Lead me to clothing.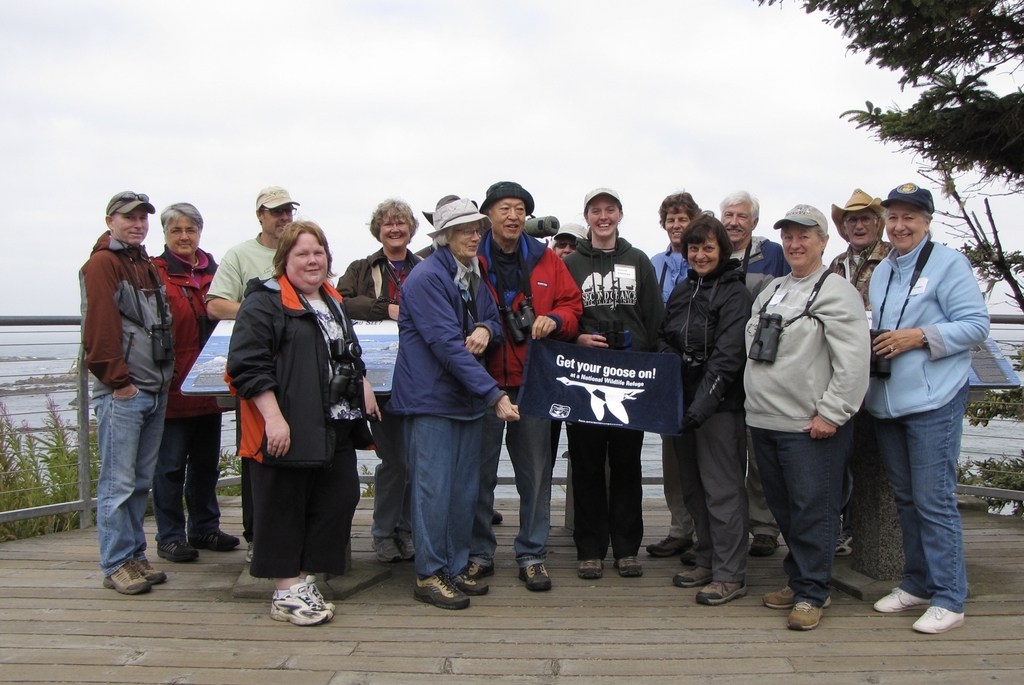
Lead to BBox(661, 255, 756, 583).
